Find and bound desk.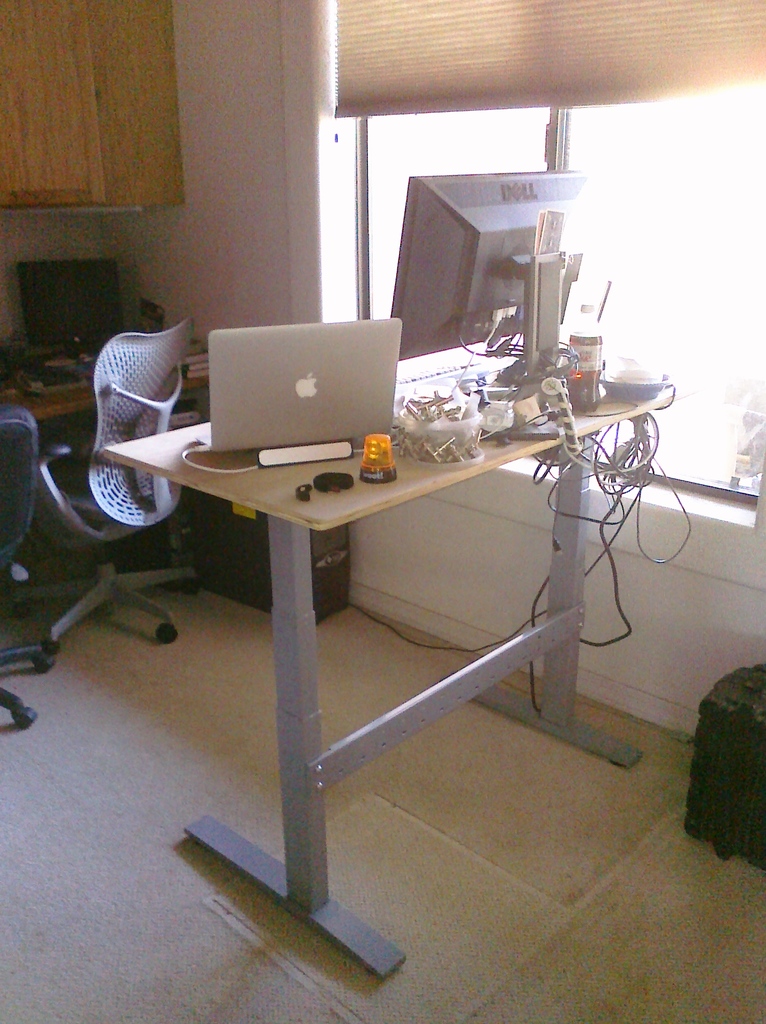
Bound: Rect(104, 310, 632, 964).
